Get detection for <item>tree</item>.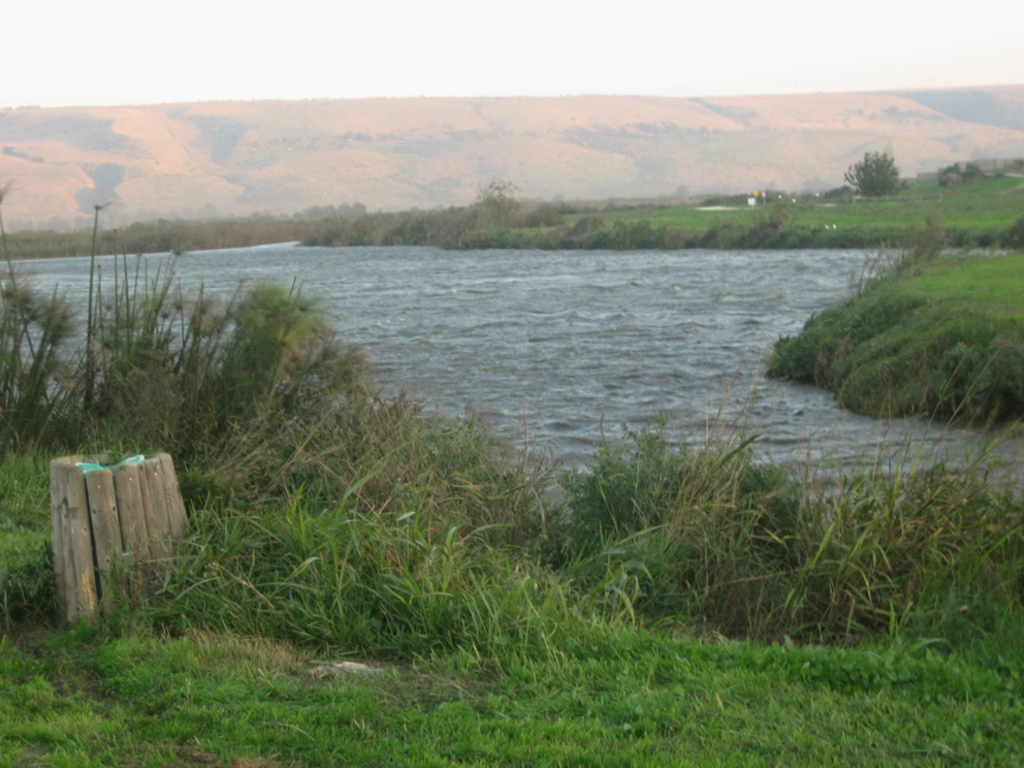
Detection: locate(834, 139, 904, 199).
